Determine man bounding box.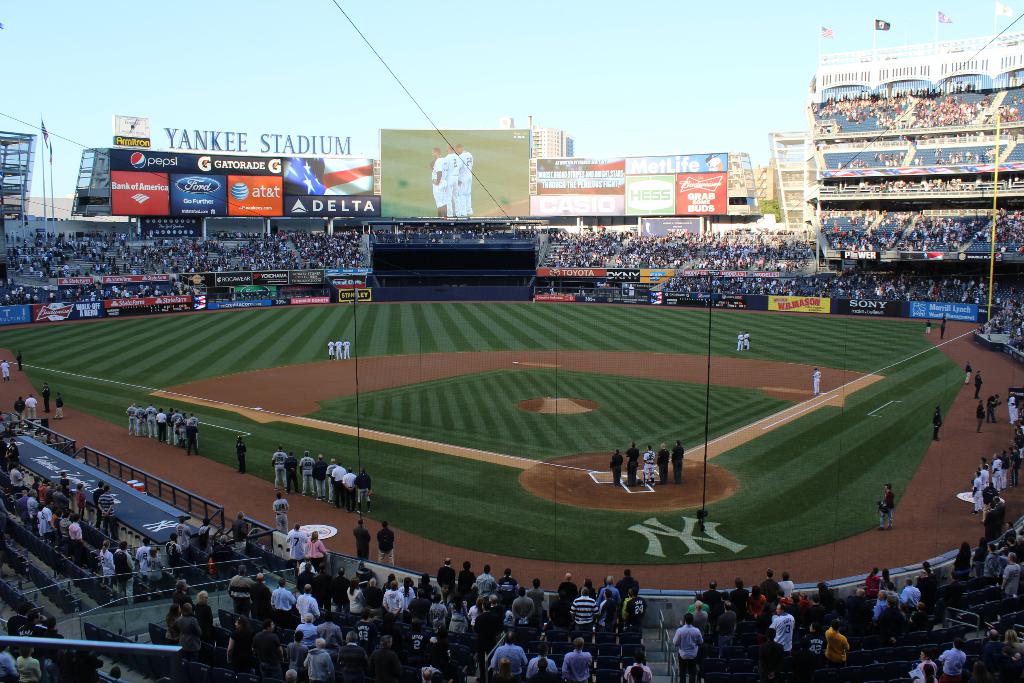
Determined: x1=330, y1=568, x2=351, y2=611.
